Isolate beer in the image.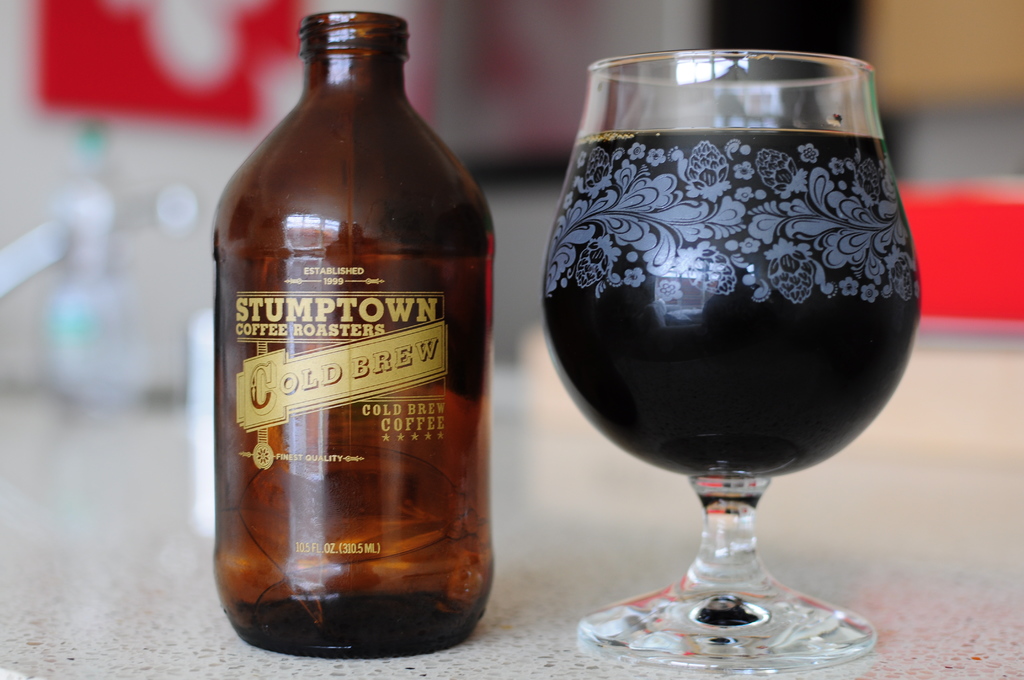
Isolated region: (205,0,508,655).
